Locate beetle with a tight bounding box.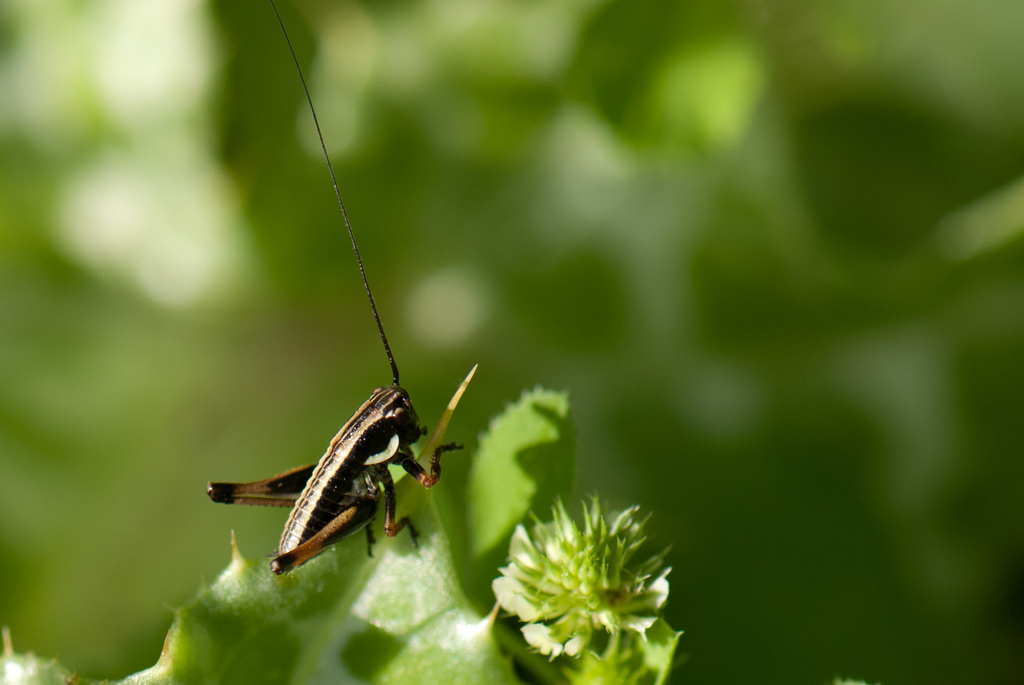
box=[173, 93, 488, 612].
